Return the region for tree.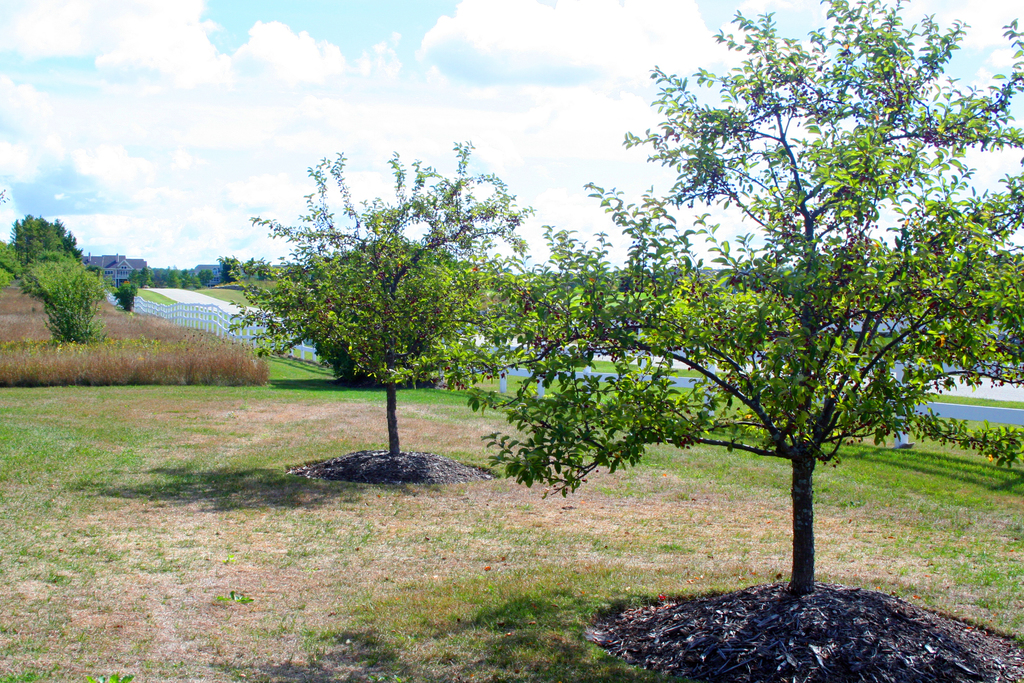
bbox=[476, 0, 1023, 598].
